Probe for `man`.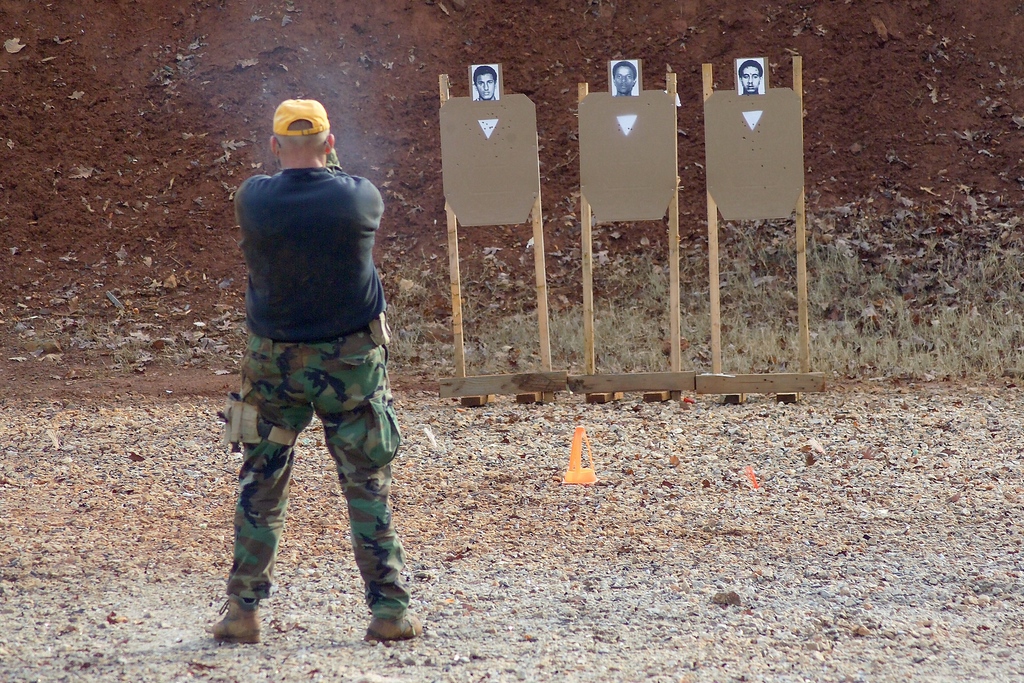
Probe result: 207:76:417:645.
